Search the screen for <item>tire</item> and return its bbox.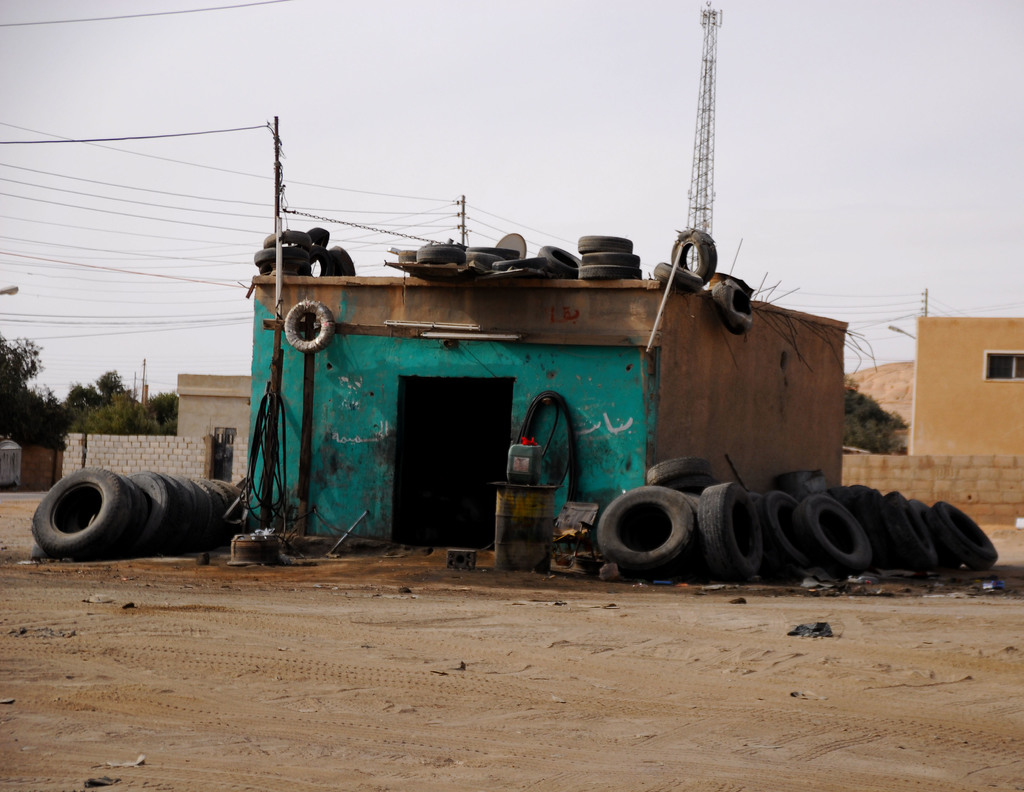
Found: region(668, 229, 716, 287).
